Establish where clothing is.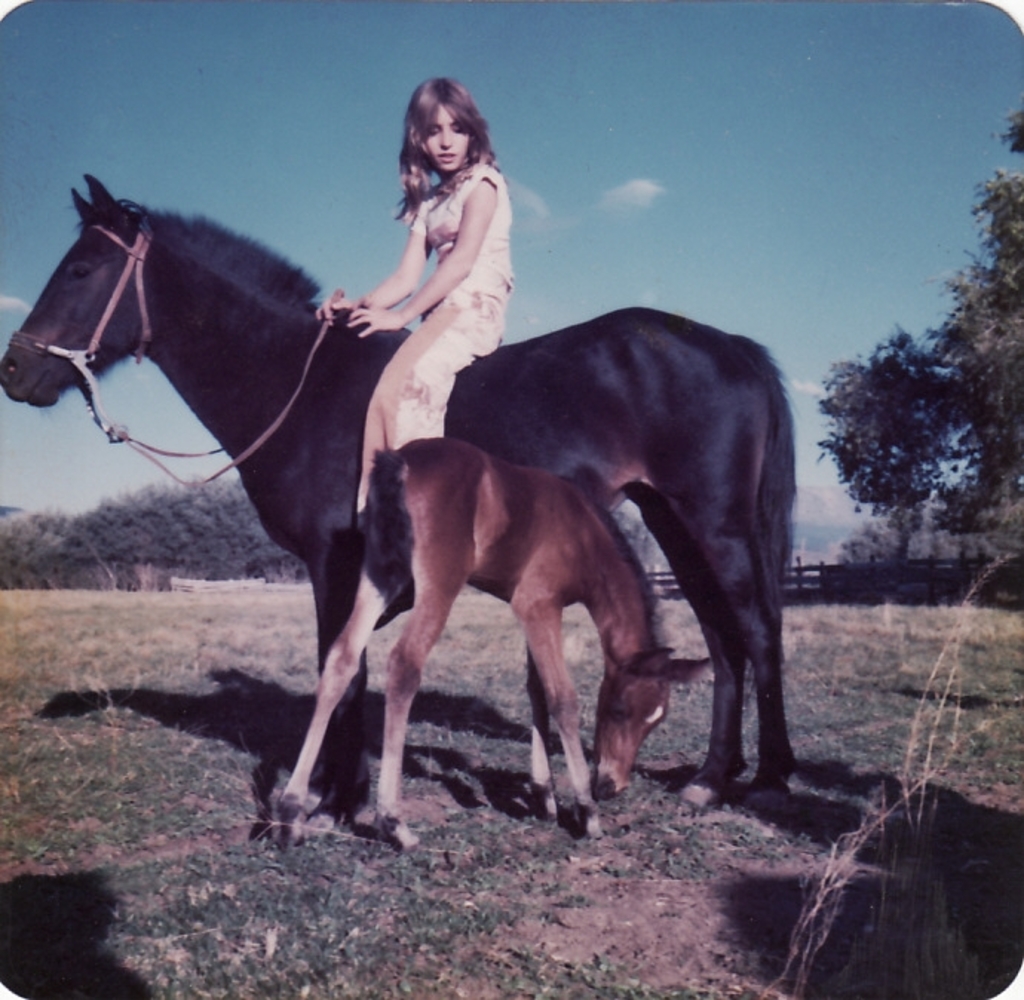
Established at [x1=367, y1=163, x2=521, y2=518].
